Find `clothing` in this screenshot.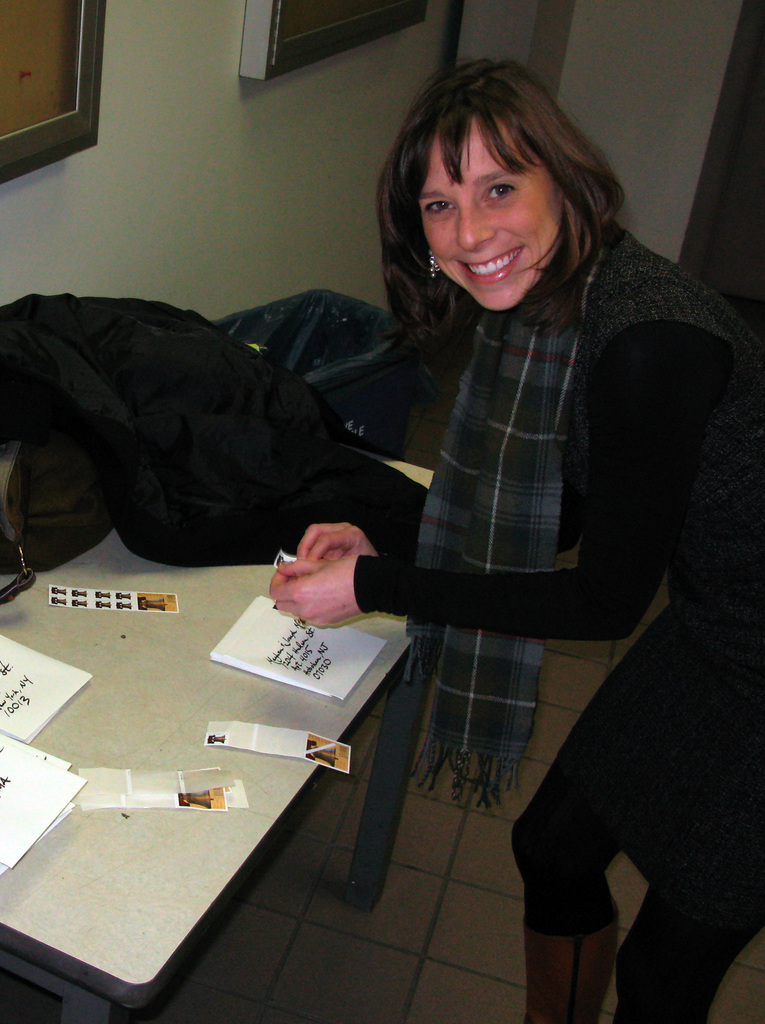
The bounding box for `clothing` is (350, 158, 705, 909).
